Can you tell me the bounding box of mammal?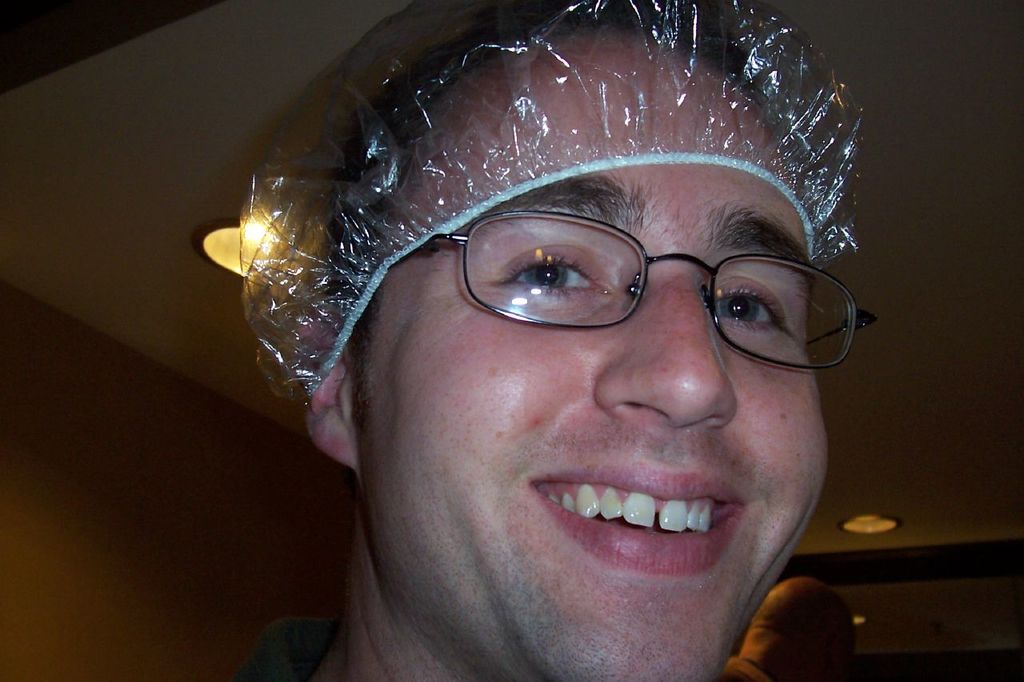
pyautogui.locateOnScreen(724, 570, 887, 676).
